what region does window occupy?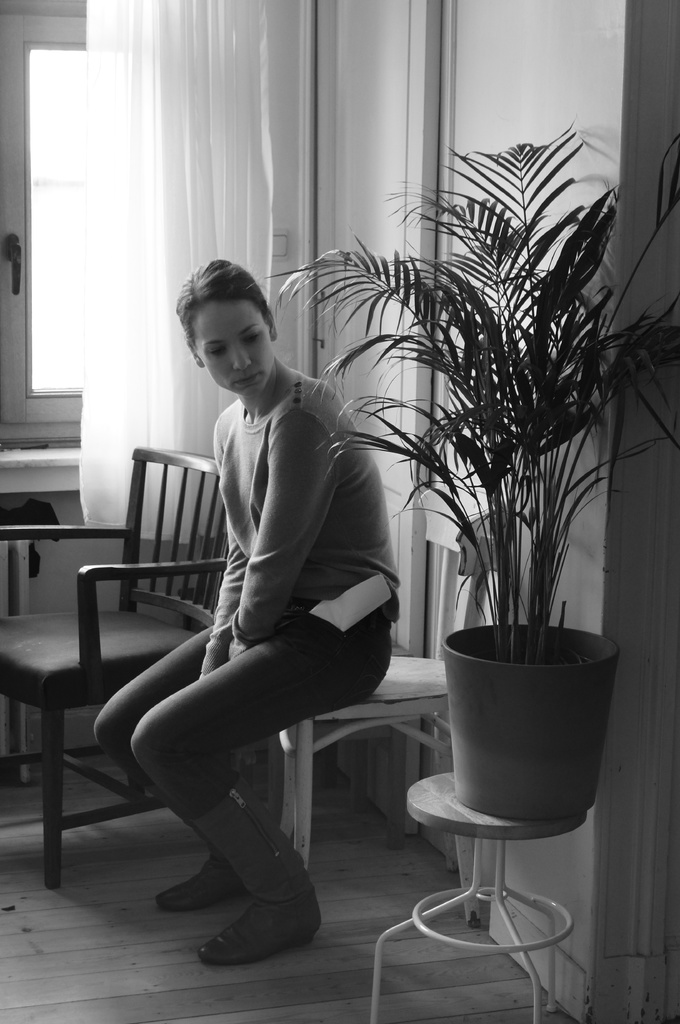
(0, 15, 88, 440).
